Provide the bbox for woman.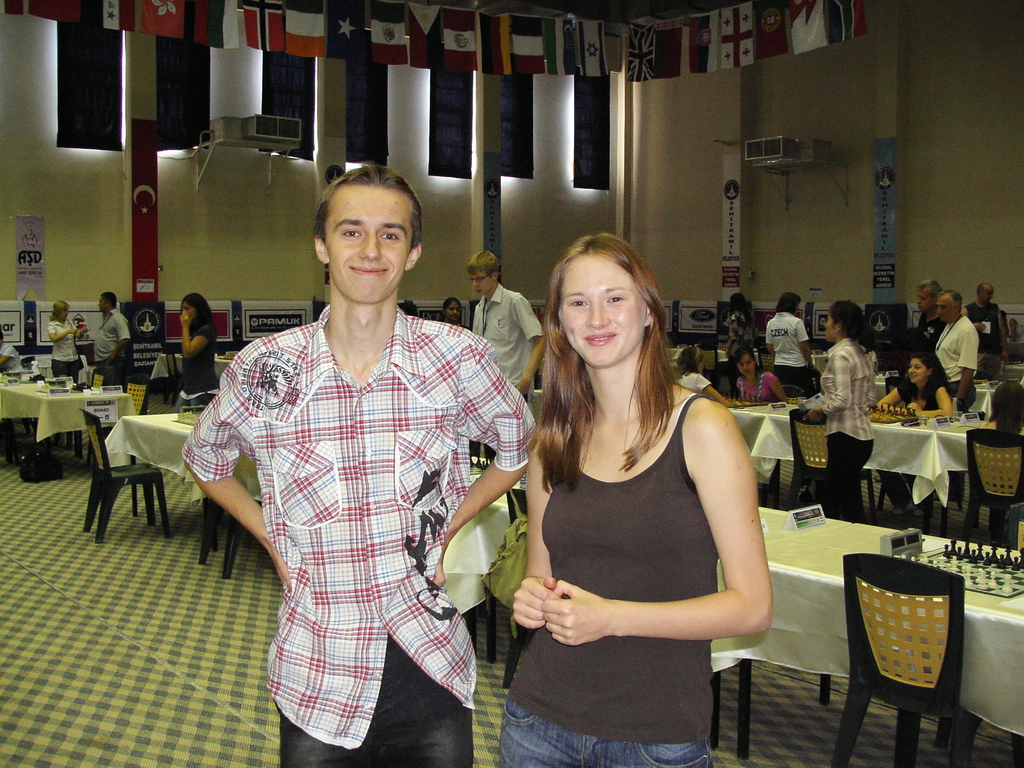
BBox(976, 381, 1023, 436).
